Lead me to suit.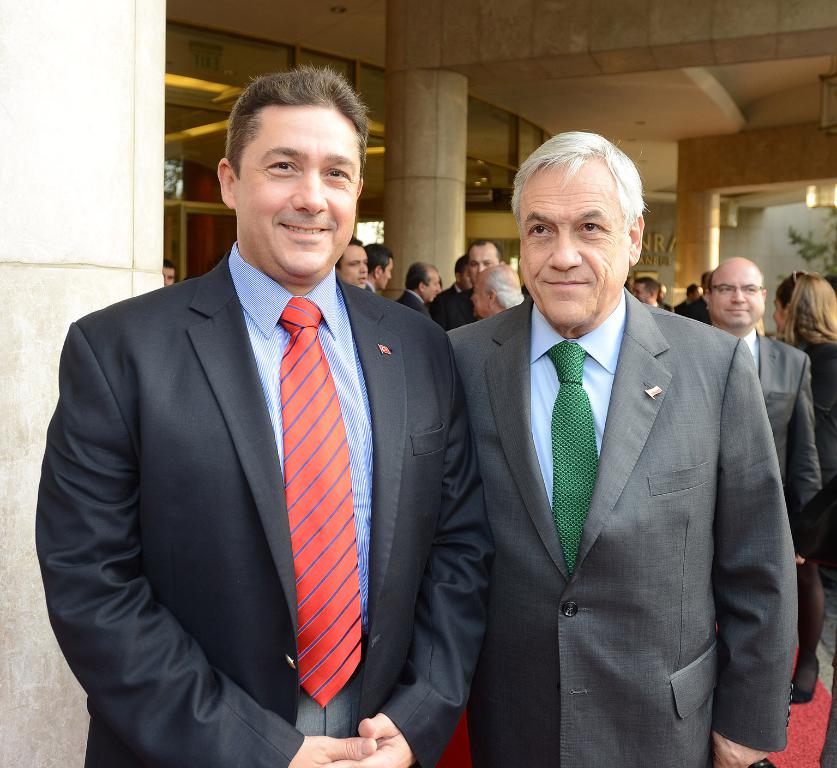
Lead to crop(429, 188, 814, 759).
